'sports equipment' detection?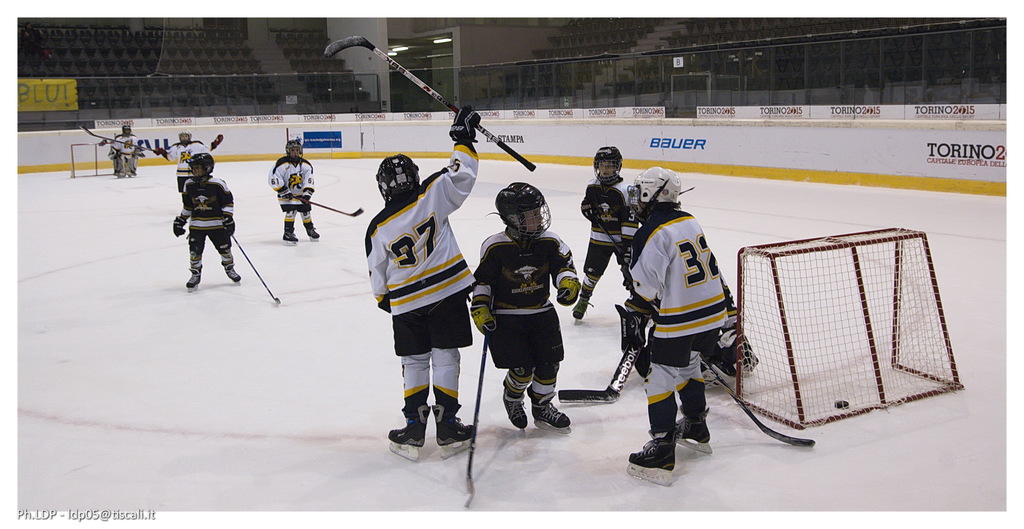
<bbox>303, 224, 322, 243</bbox>
